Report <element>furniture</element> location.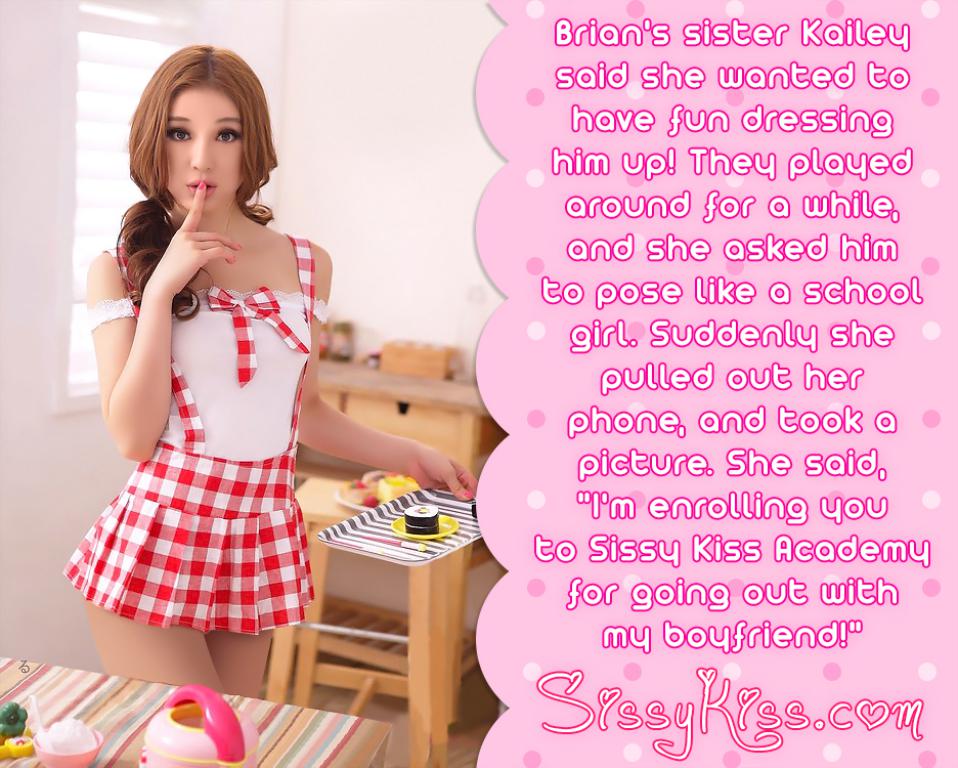
Report: (left=319, top=354, right=503, bottom=730).
